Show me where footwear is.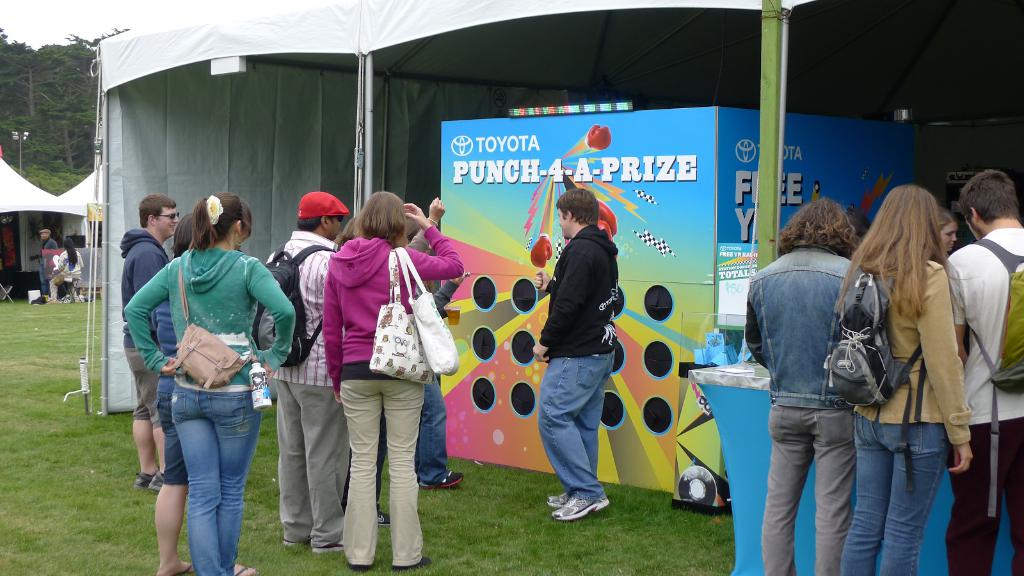
footwear is at <region>419, 470, 459, 492</region>.
